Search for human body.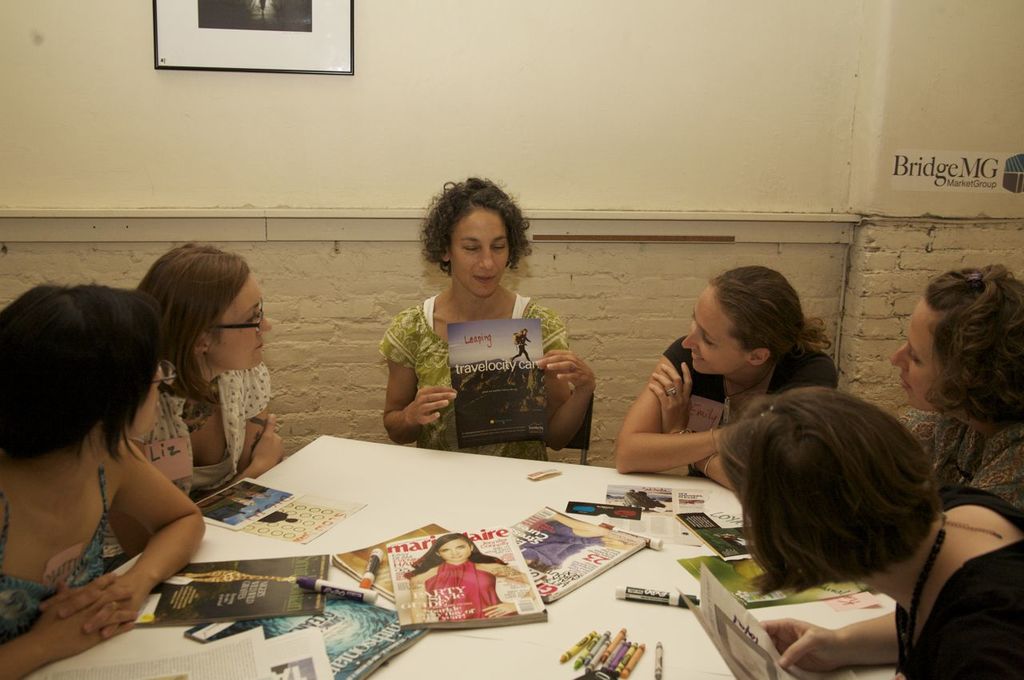
Found at 607/330/845/494.
